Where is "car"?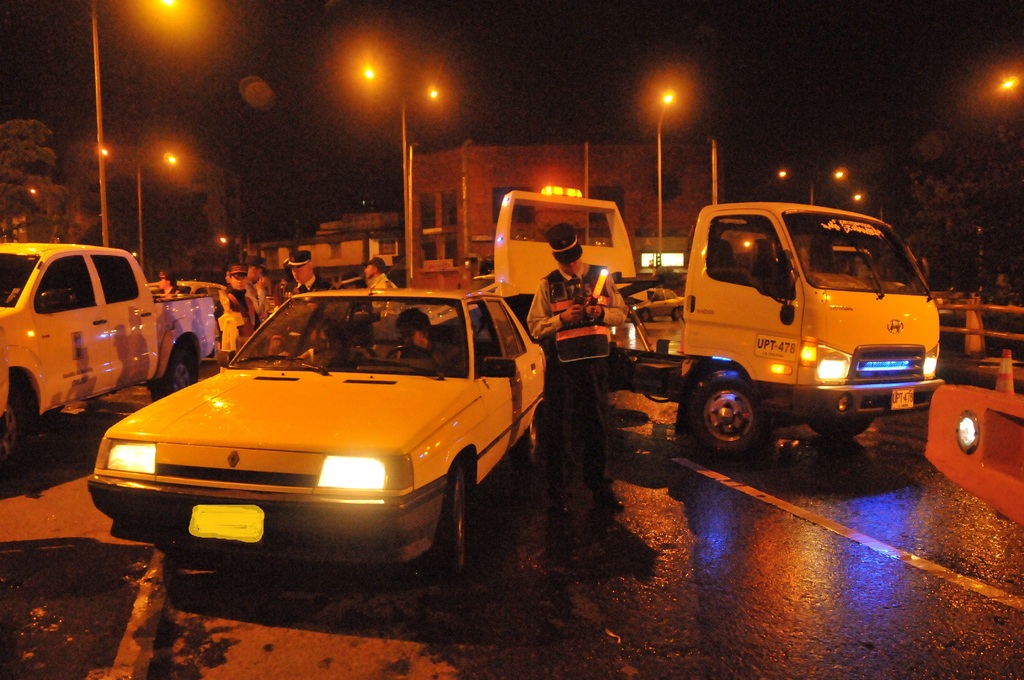
{"left": 89, "top": 259, "right": 547, "bottom": 581}.
